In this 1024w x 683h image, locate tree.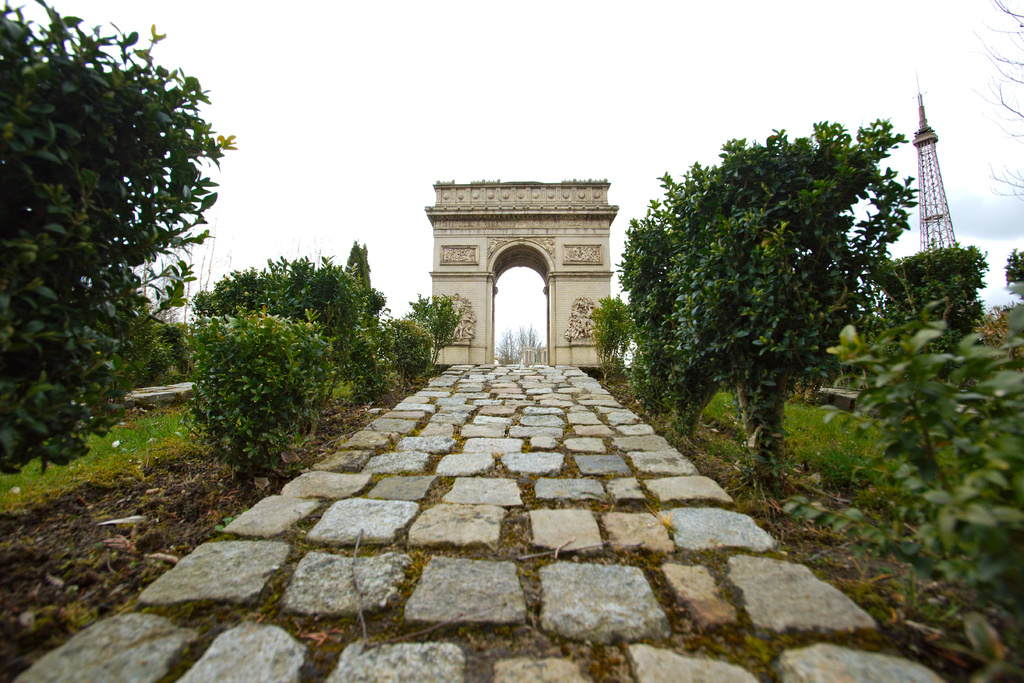
Bounding box: crop(971, 0, 1023, 206).
